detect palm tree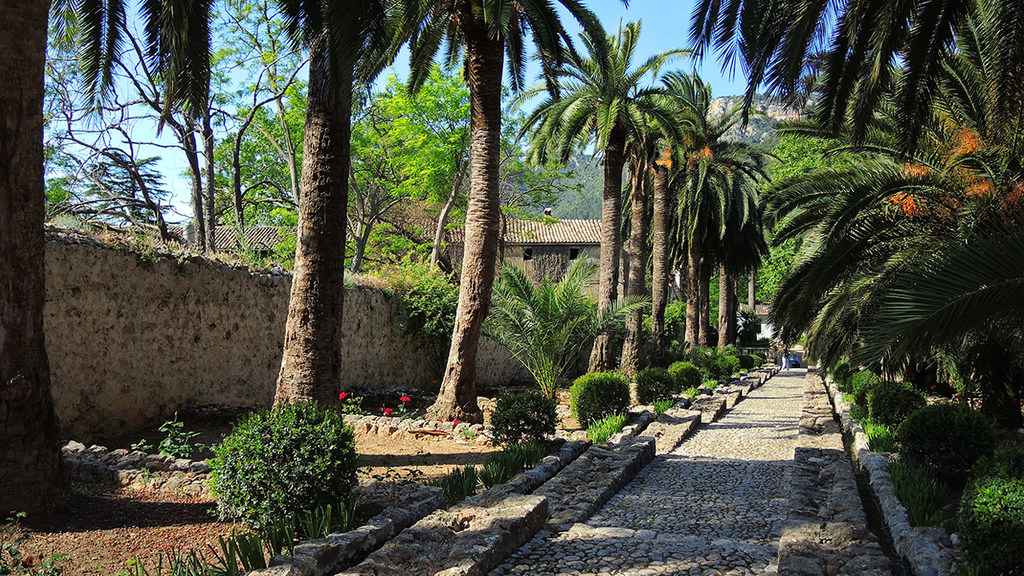
select_region(538, 60, 631, 382)
